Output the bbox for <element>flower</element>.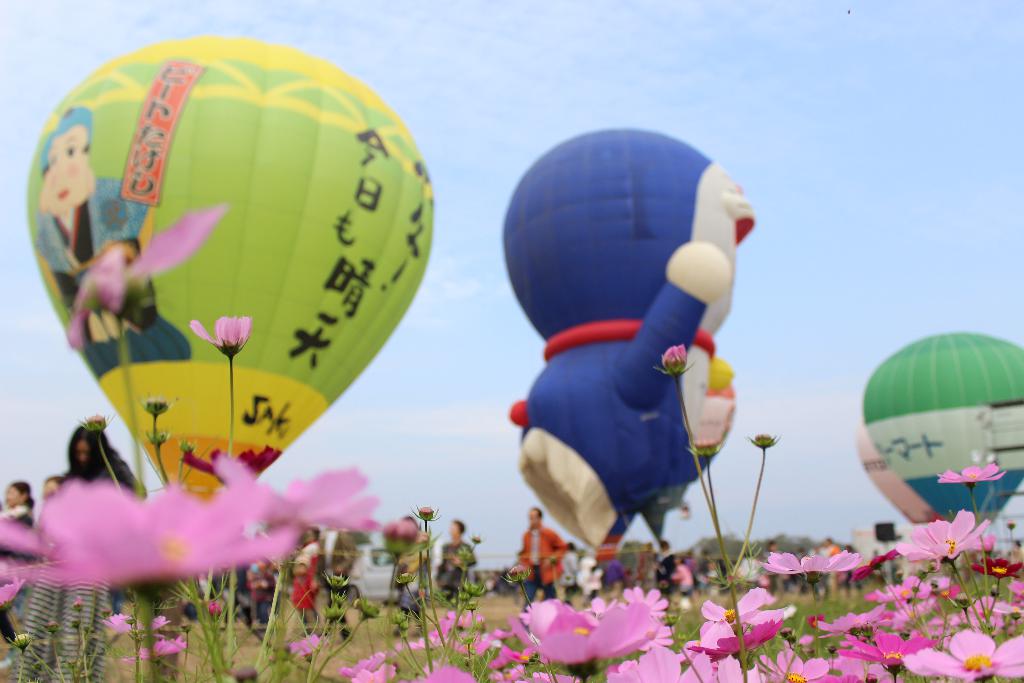
{"x1": 970, "y1": 554, "x2": 1023, "y2": 580}.
